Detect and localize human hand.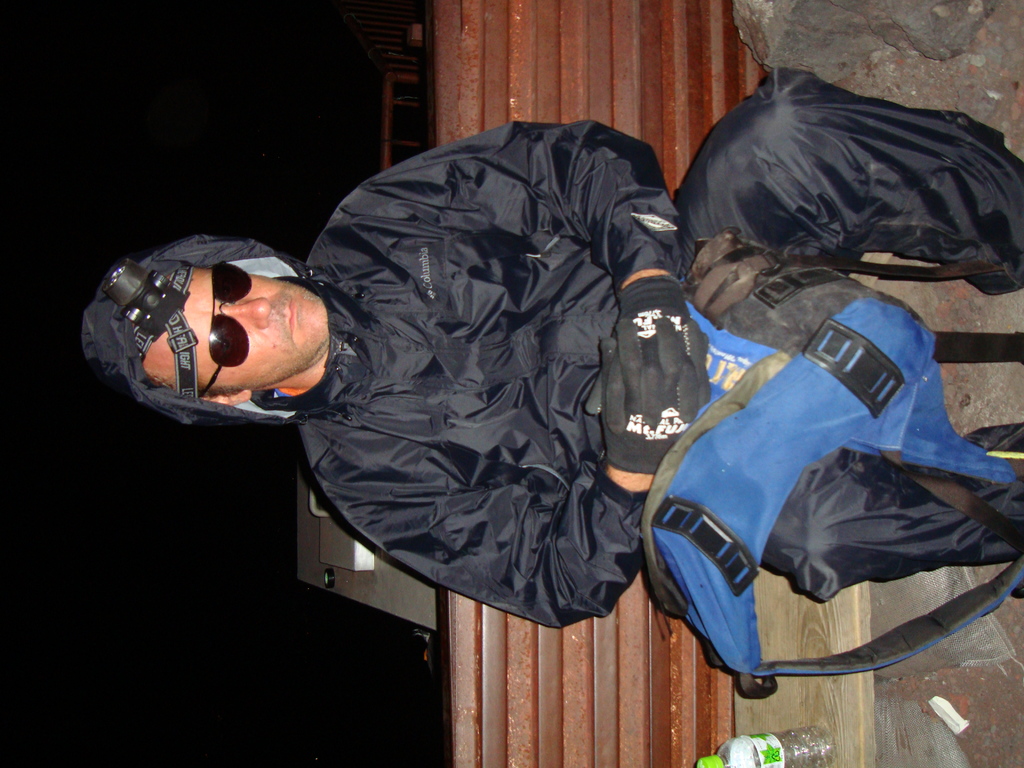
Localized at x1=579 y1=295 x2=716 y2=438.
